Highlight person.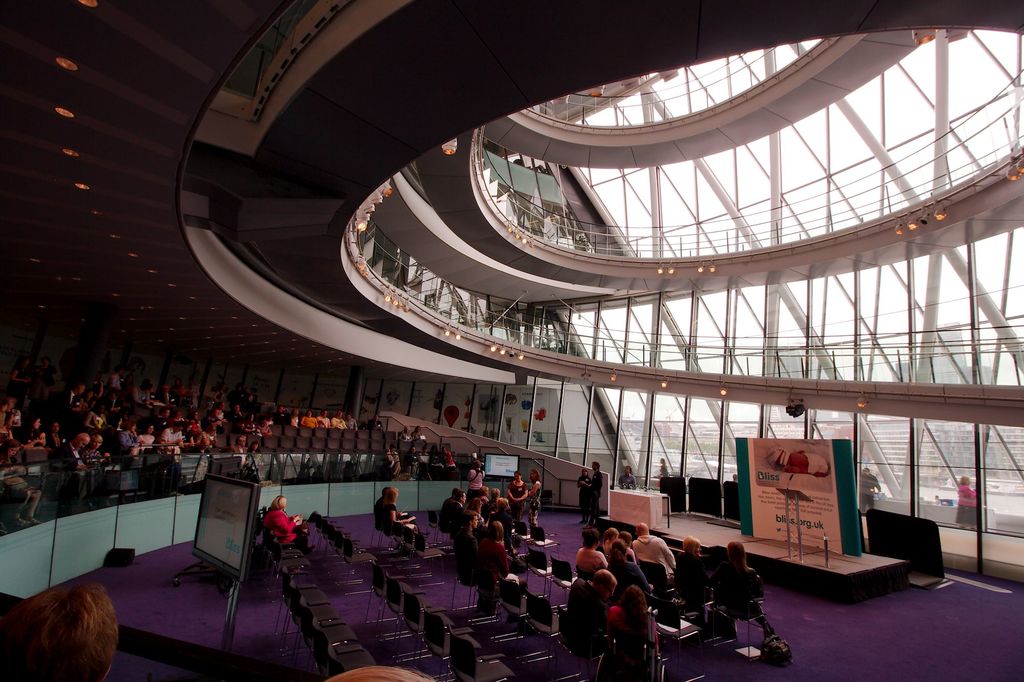
Highlighted region: (703, 539, 764, 608).
